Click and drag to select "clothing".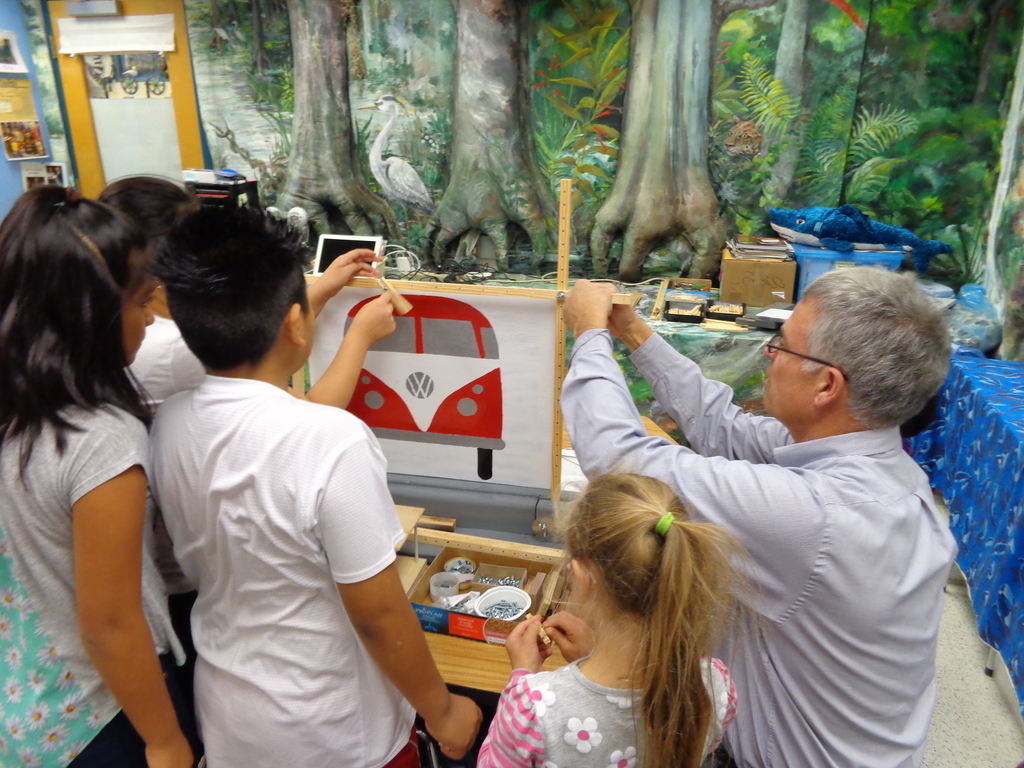
Selection: bbox=[471, 652, 728, 767].
